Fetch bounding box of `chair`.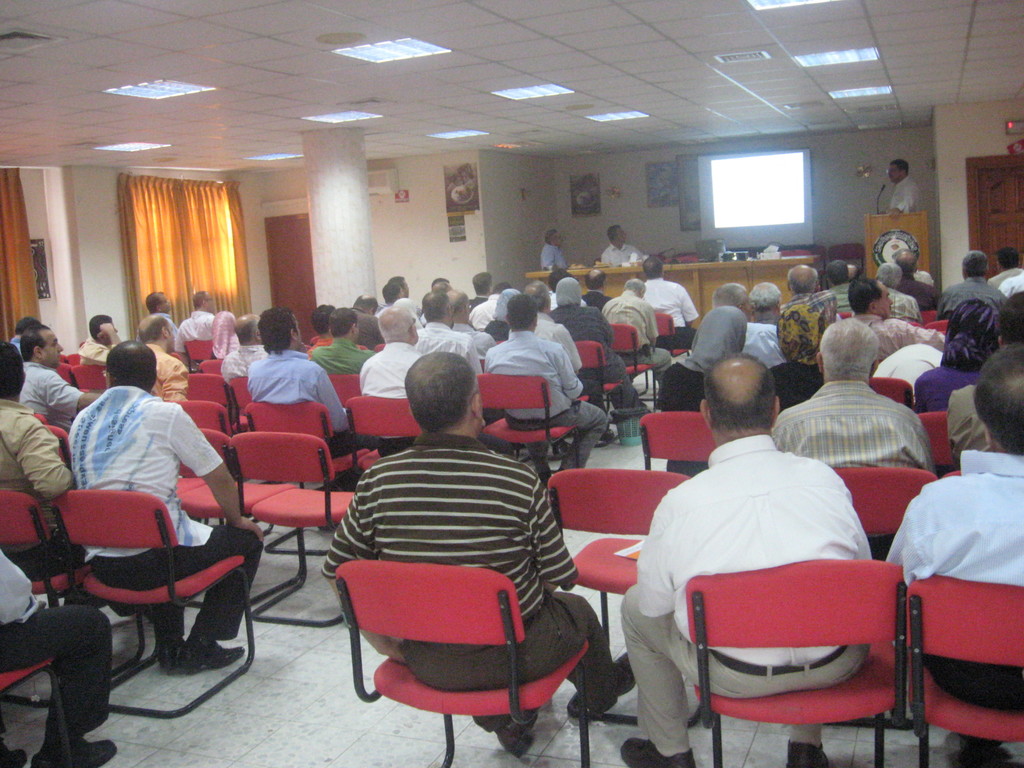
Bbox: 682,559,919,767.
